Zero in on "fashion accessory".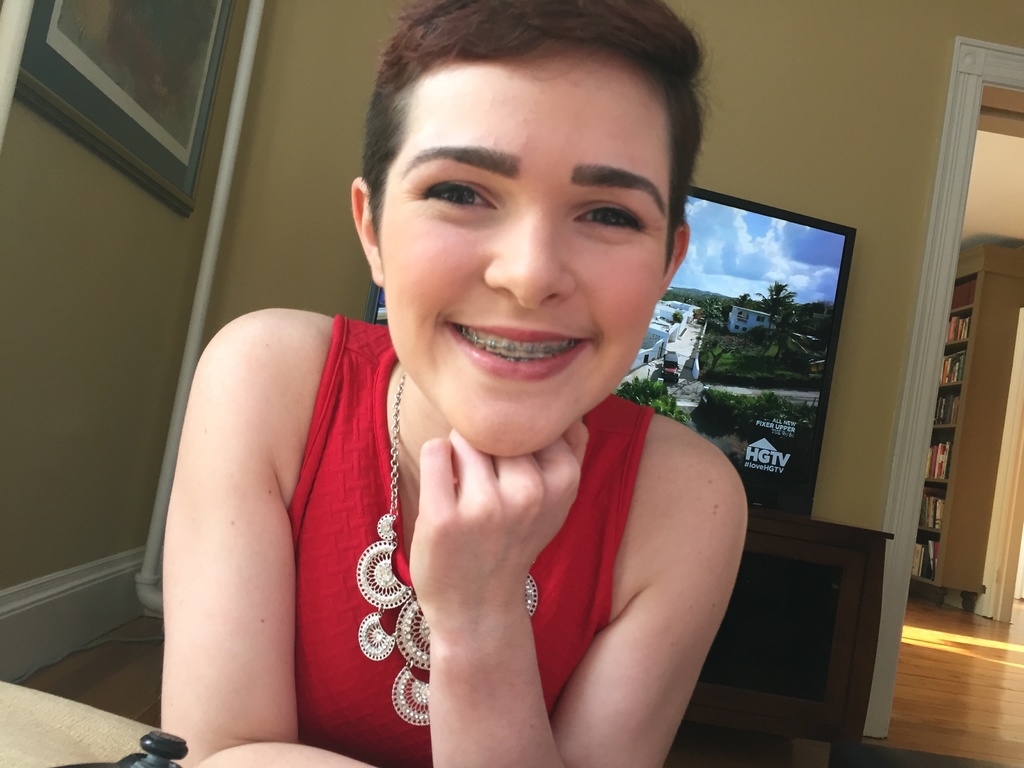
Zeroed in: box(358, 367, 539, 724).
